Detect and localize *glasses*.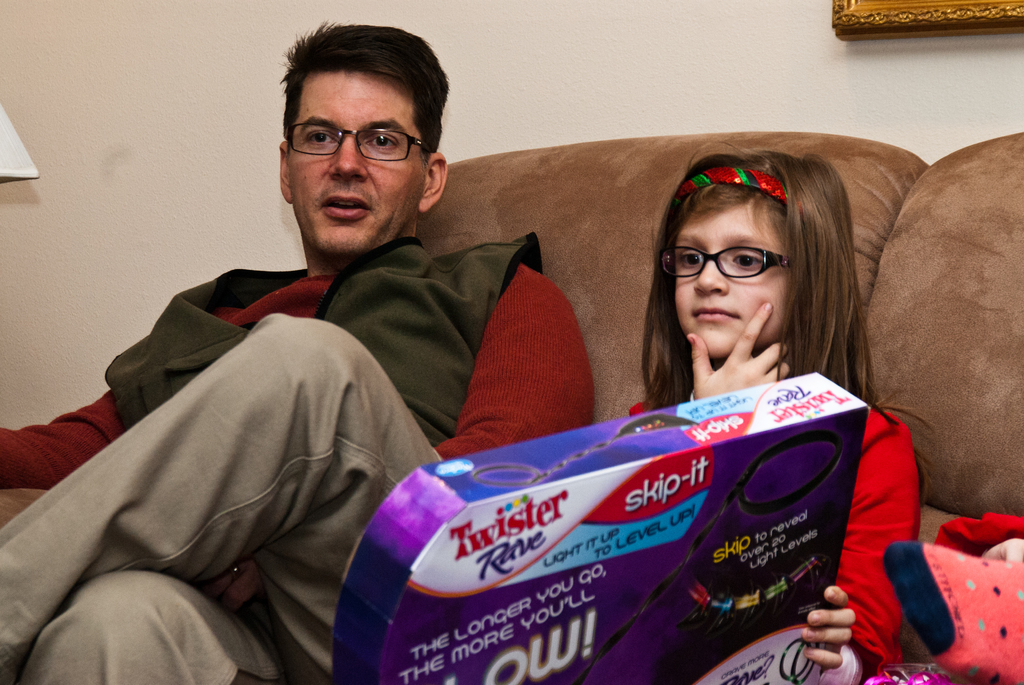
Localized at bbox(661, 242, 787, 279).
